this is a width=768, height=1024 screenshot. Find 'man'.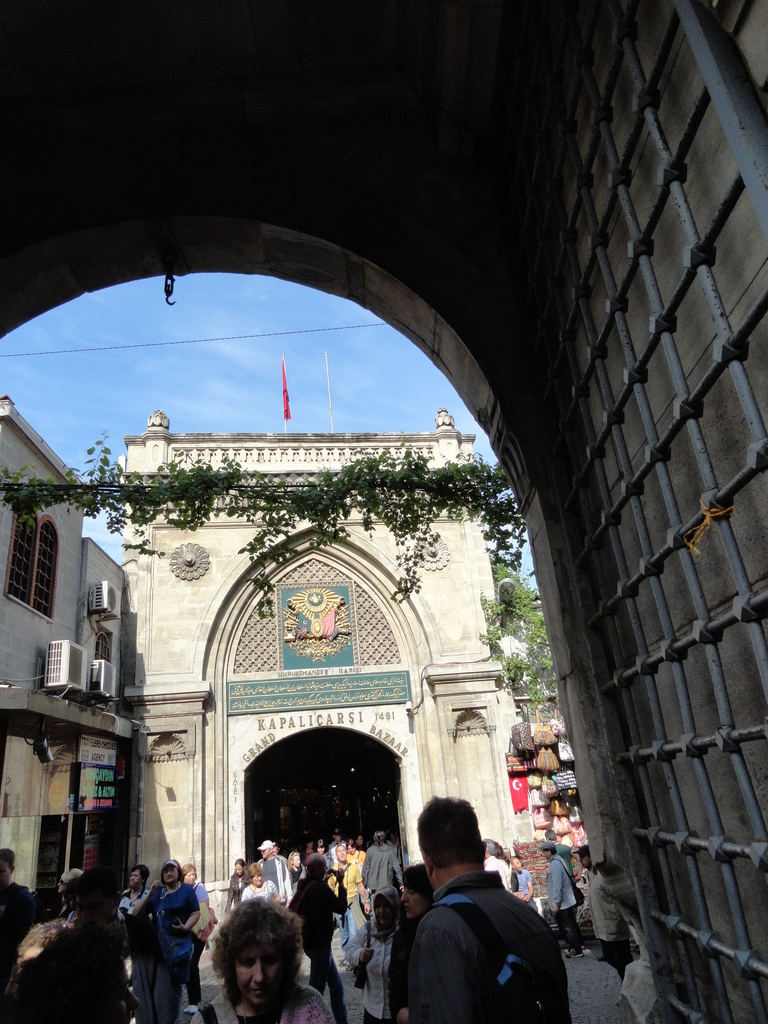
Bounding box: <region>0, 851, 37, 992</region>.
